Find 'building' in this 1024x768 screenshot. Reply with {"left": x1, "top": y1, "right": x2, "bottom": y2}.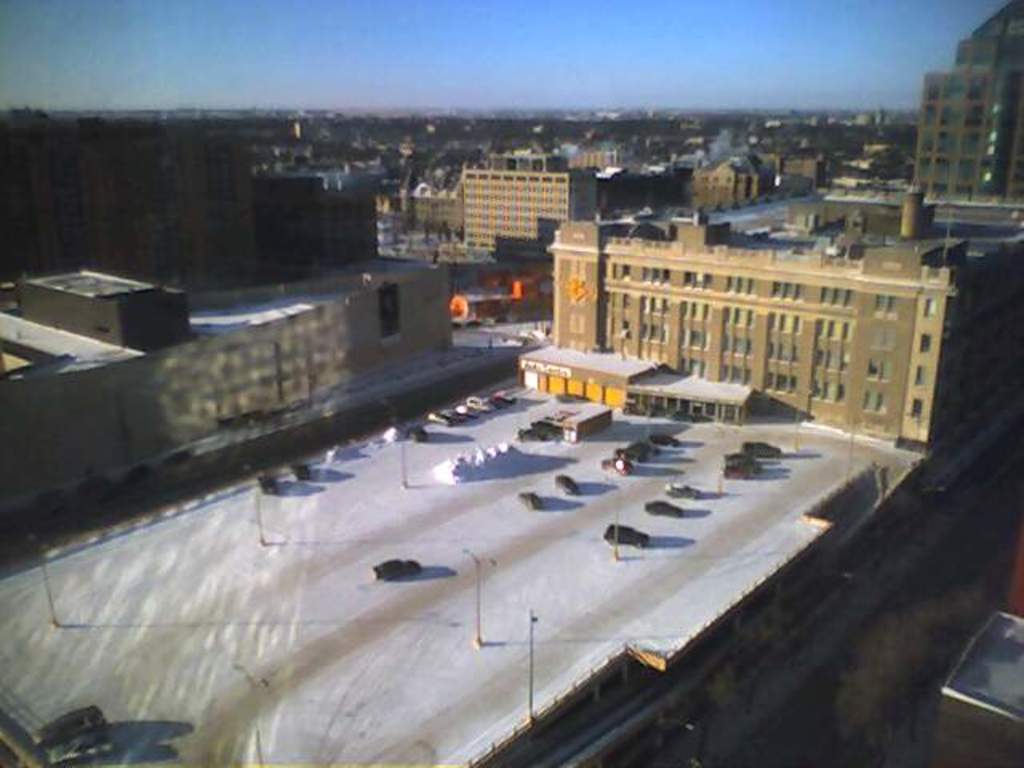
{"left": 258, "top": 173, "right": 381, "bottom": 280}.
